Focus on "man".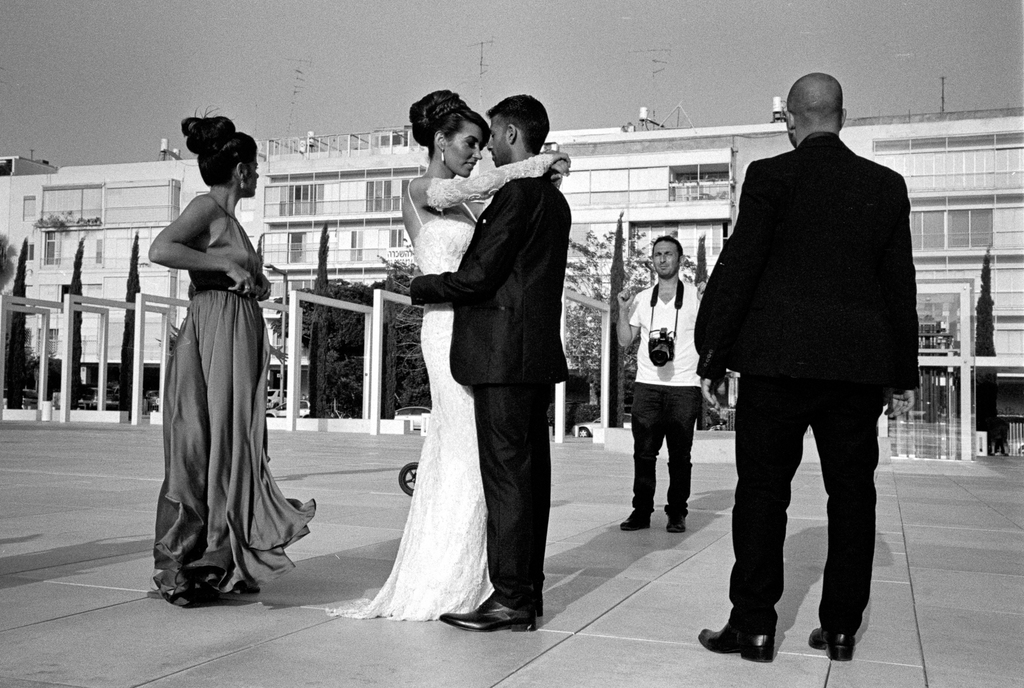
Focused at bbox(689, 54, 915, 666).
